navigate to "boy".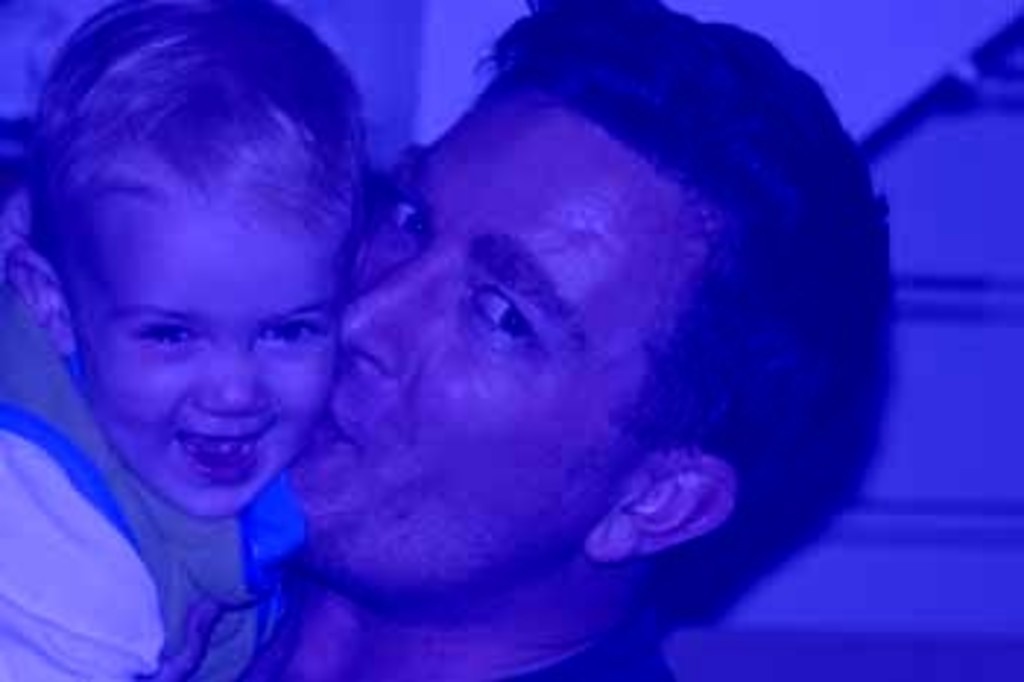
Navigation target: [0, 0, 377, 679].
